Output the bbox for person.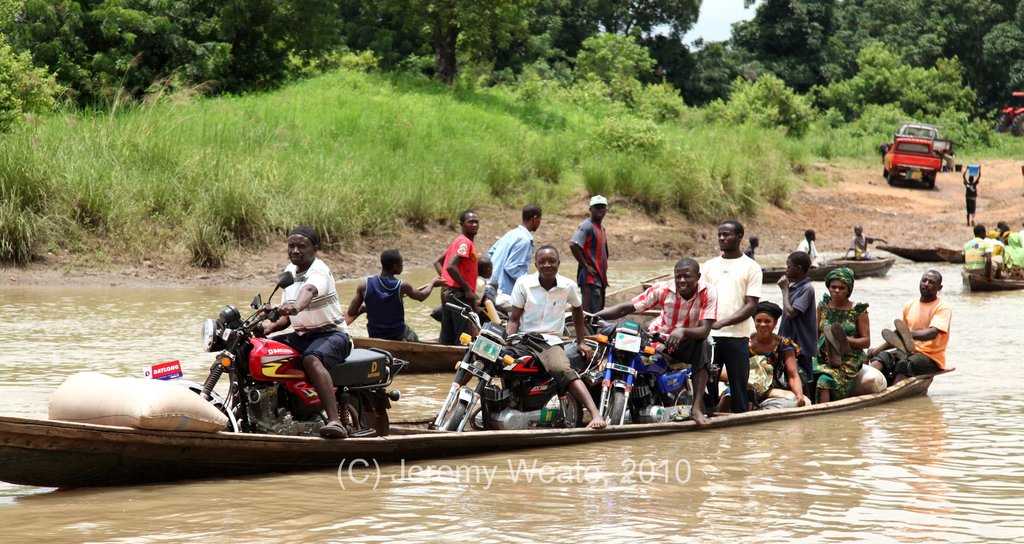
(left=961, top=164, right=981, bottom=229).
